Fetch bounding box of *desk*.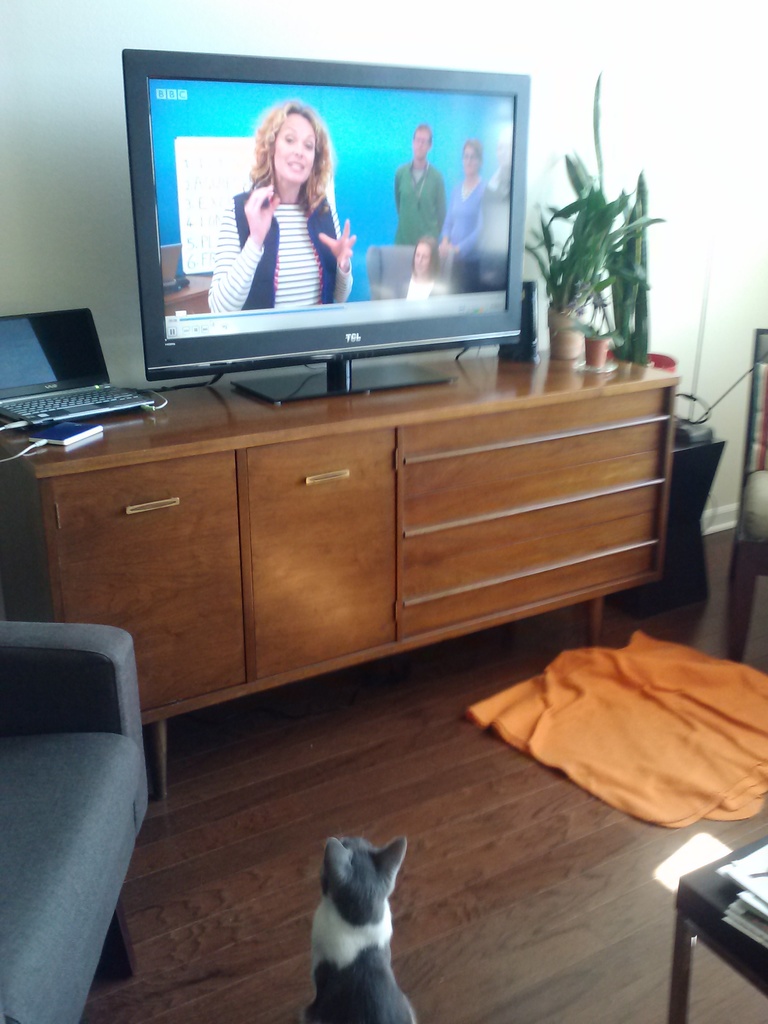
Bbox: x1=44, y1=310, x2=698, y2=753.
